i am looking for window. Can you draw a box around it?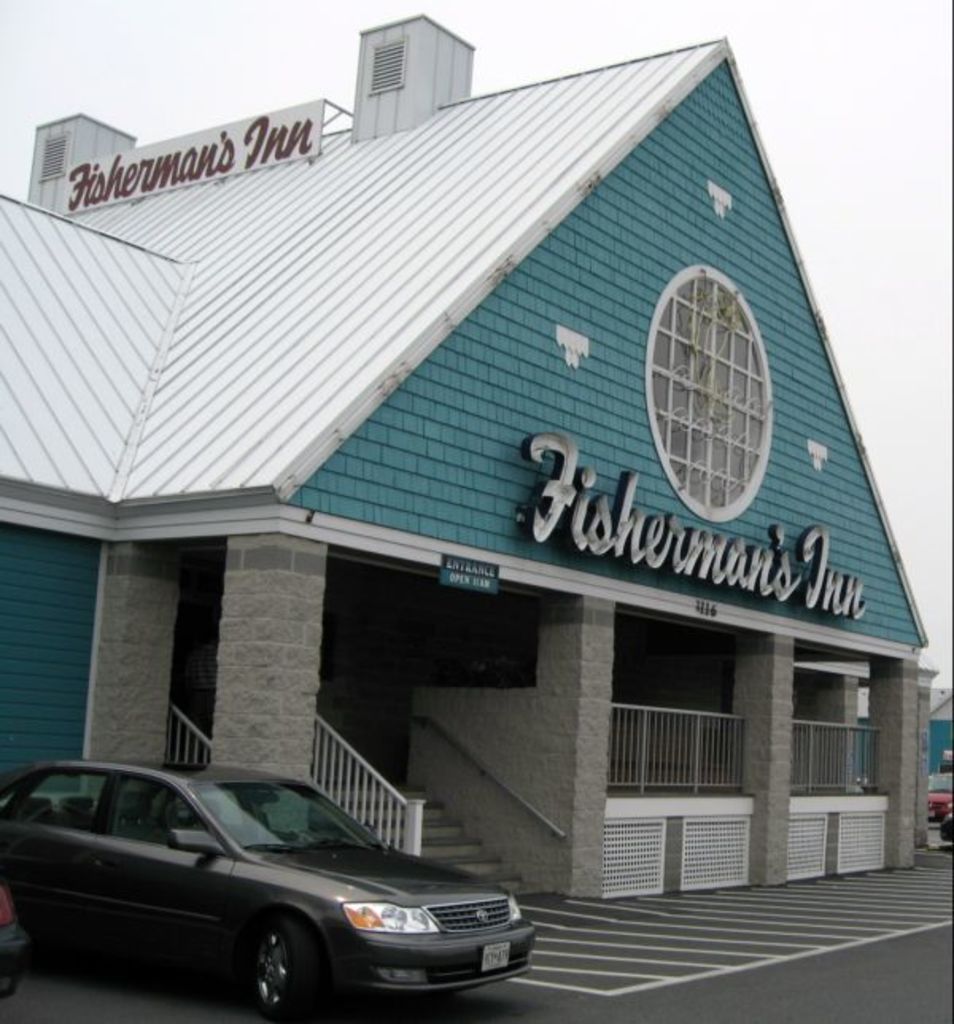
Sure, the bounding box is Rect(655, 234, 789, 510).
